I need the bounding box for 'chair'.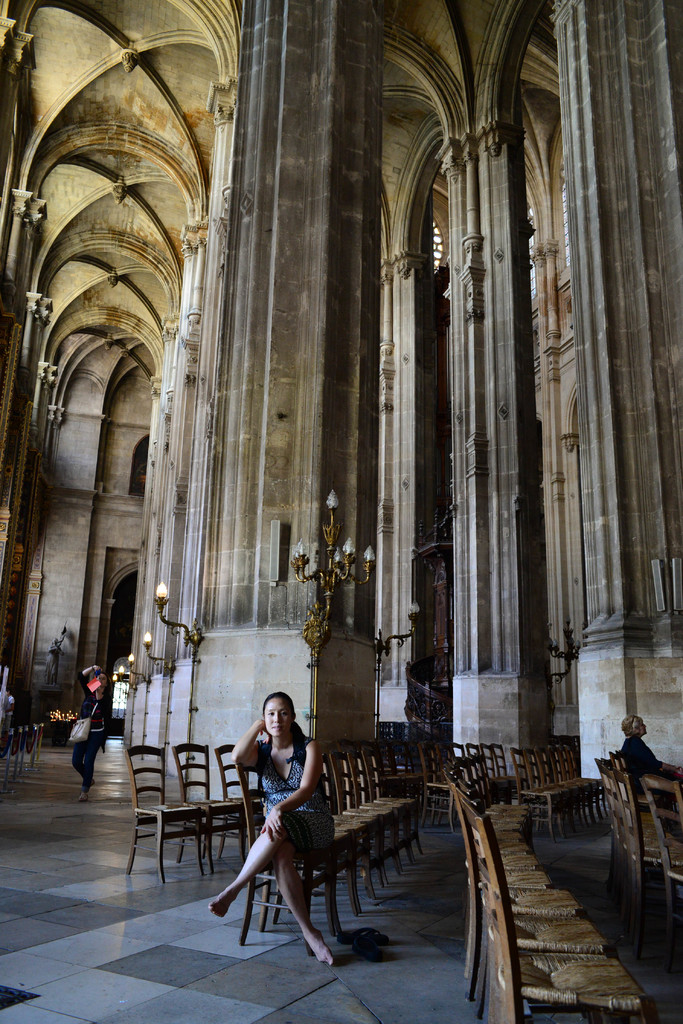
Here it is: <bbox>312, 743, 373, 893</bbox>.
